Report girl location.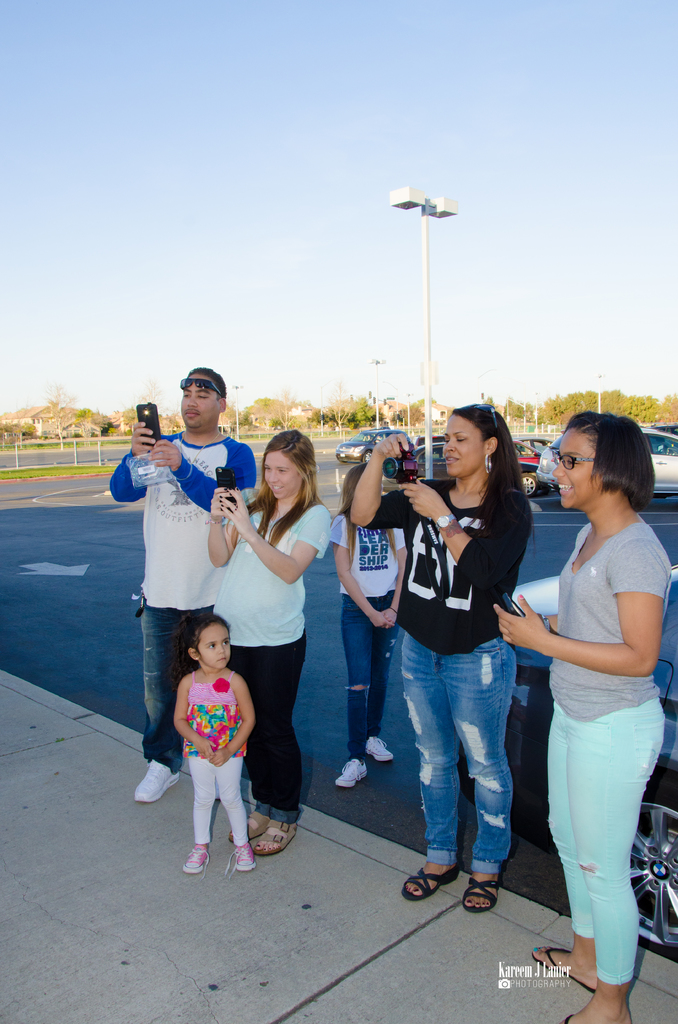
Report: (left=175, top=615, right=253, bottom=876).
